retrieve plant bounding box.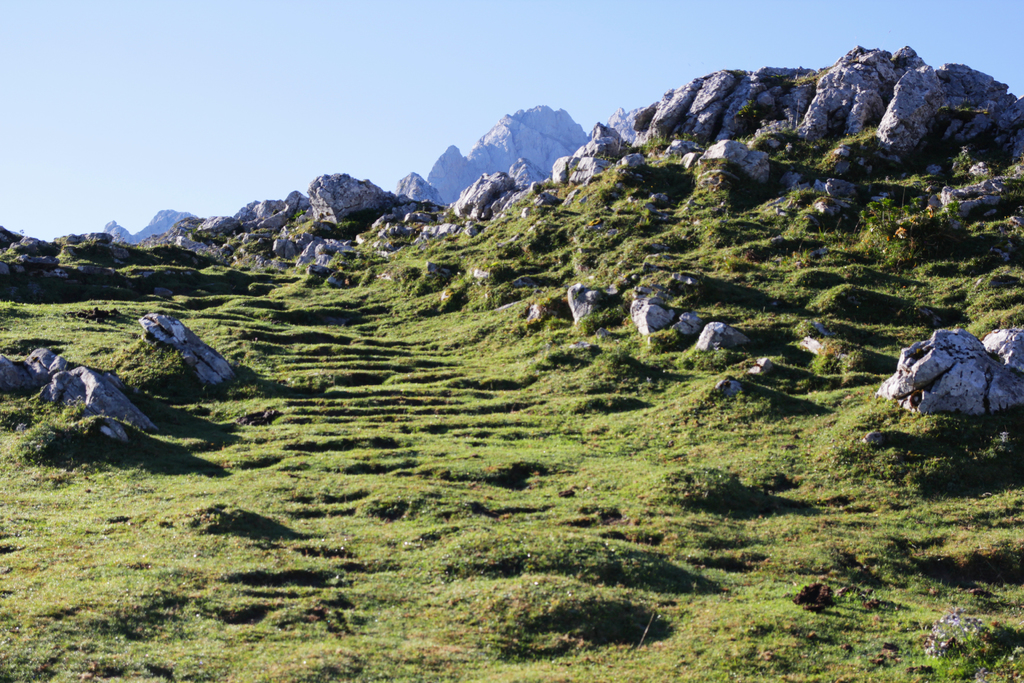
Bounding box: left=669, top=129, right=703, bottom=152.
